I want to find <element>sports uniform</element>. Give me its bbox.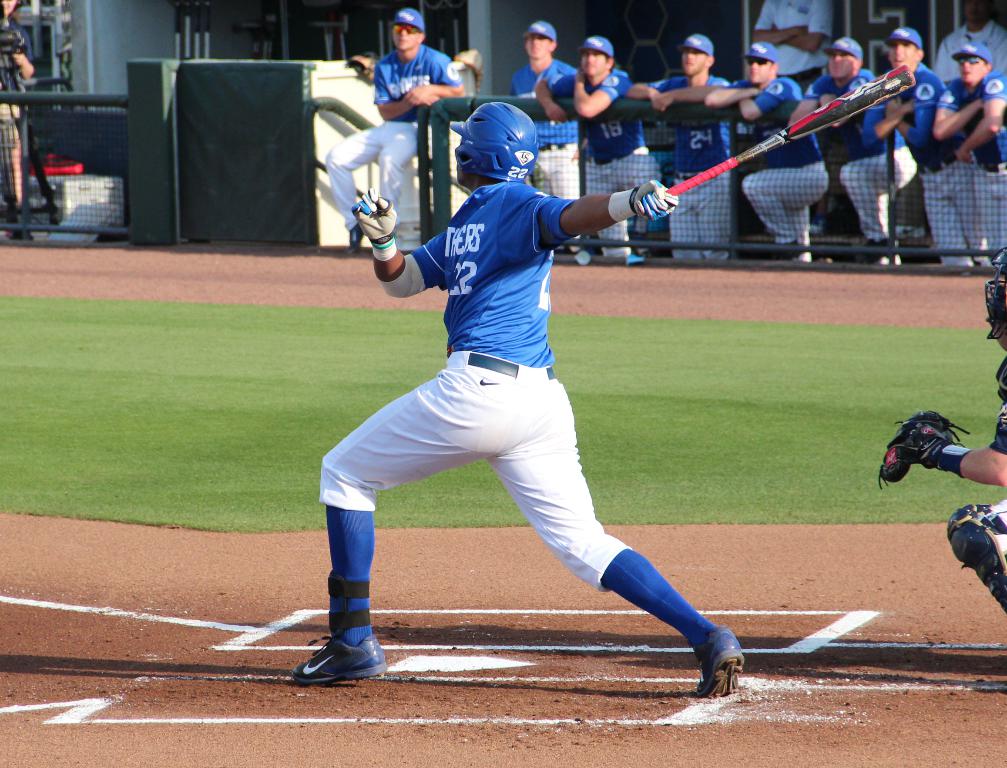
crop(290, 98, 747, 694).
